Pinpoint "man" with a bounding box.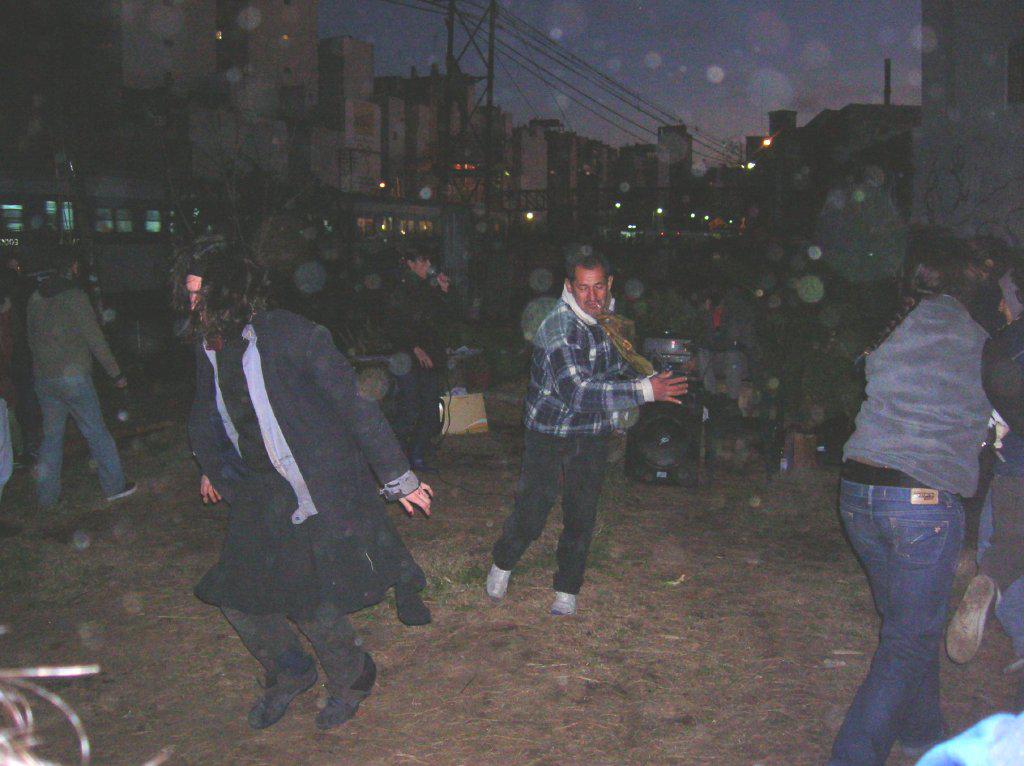
region(974, 260, 1023, 673).
